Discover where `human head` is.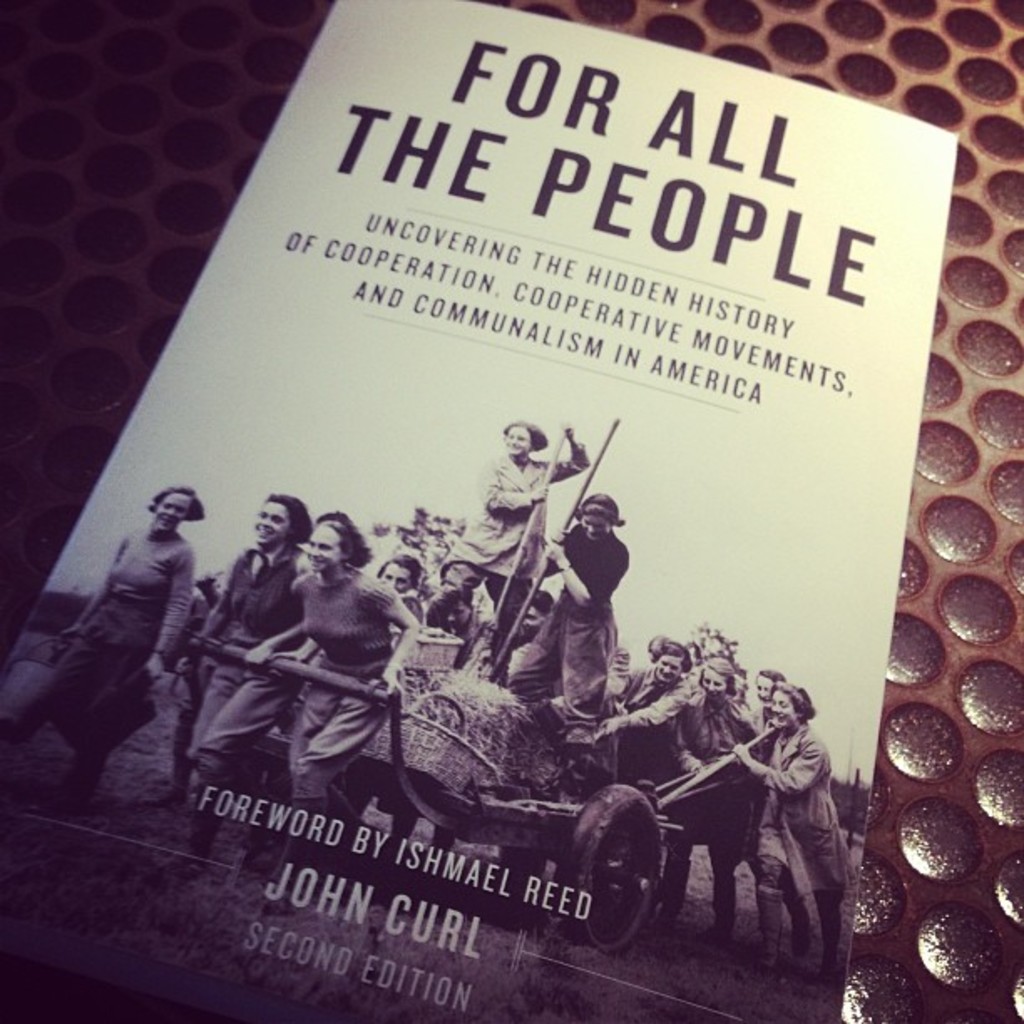
Discovered at 519 587 556 636.
